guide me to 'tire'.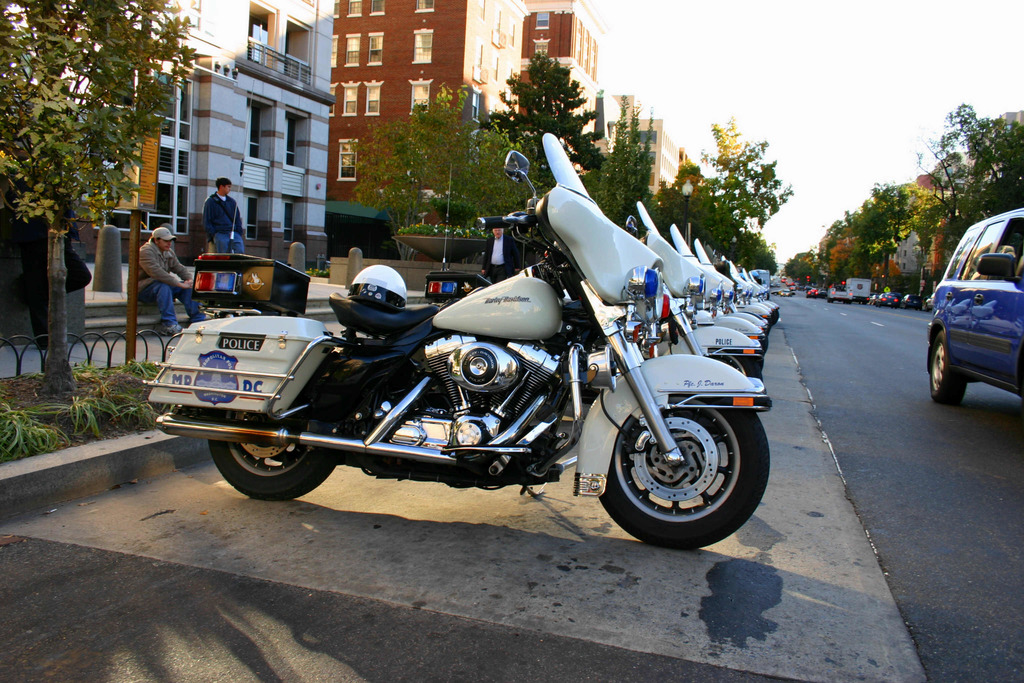
Guidance: box(752, 334, 767, 352).
